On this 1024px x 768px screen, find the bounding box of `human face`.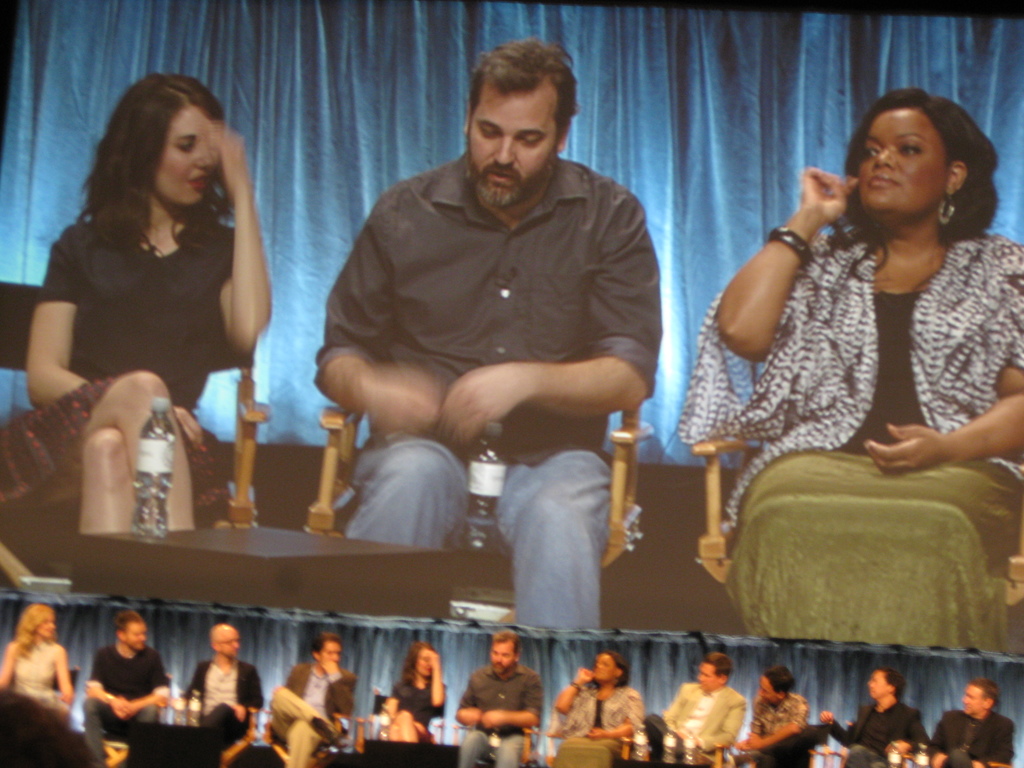
Bounding box: 318,643,341,665.
